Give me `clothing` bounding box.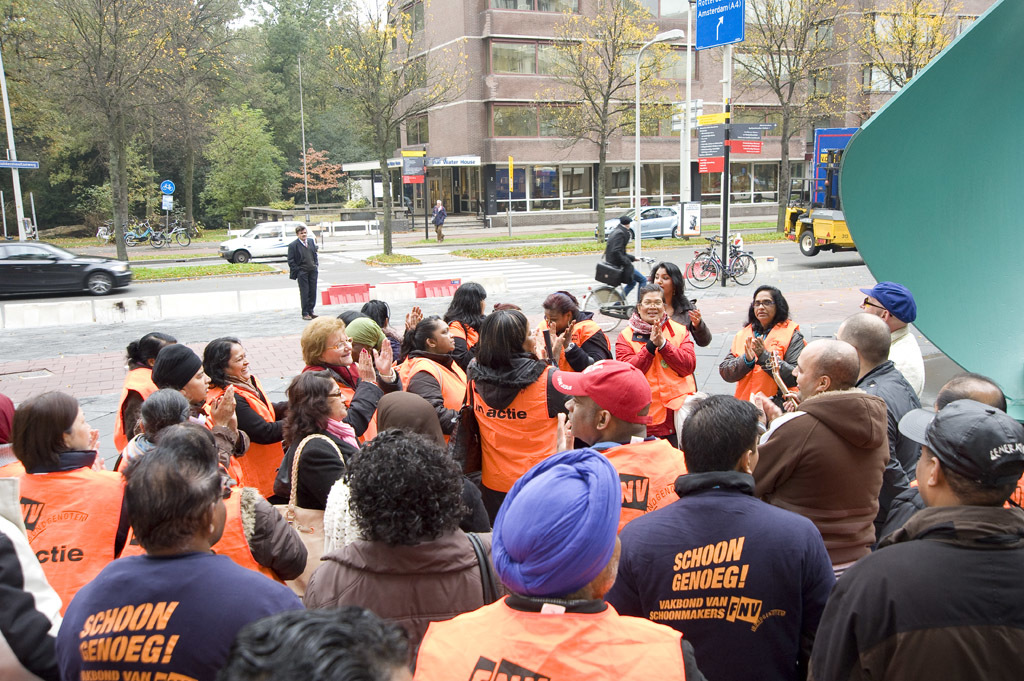
l=14, t=446, r=132, b=626.
